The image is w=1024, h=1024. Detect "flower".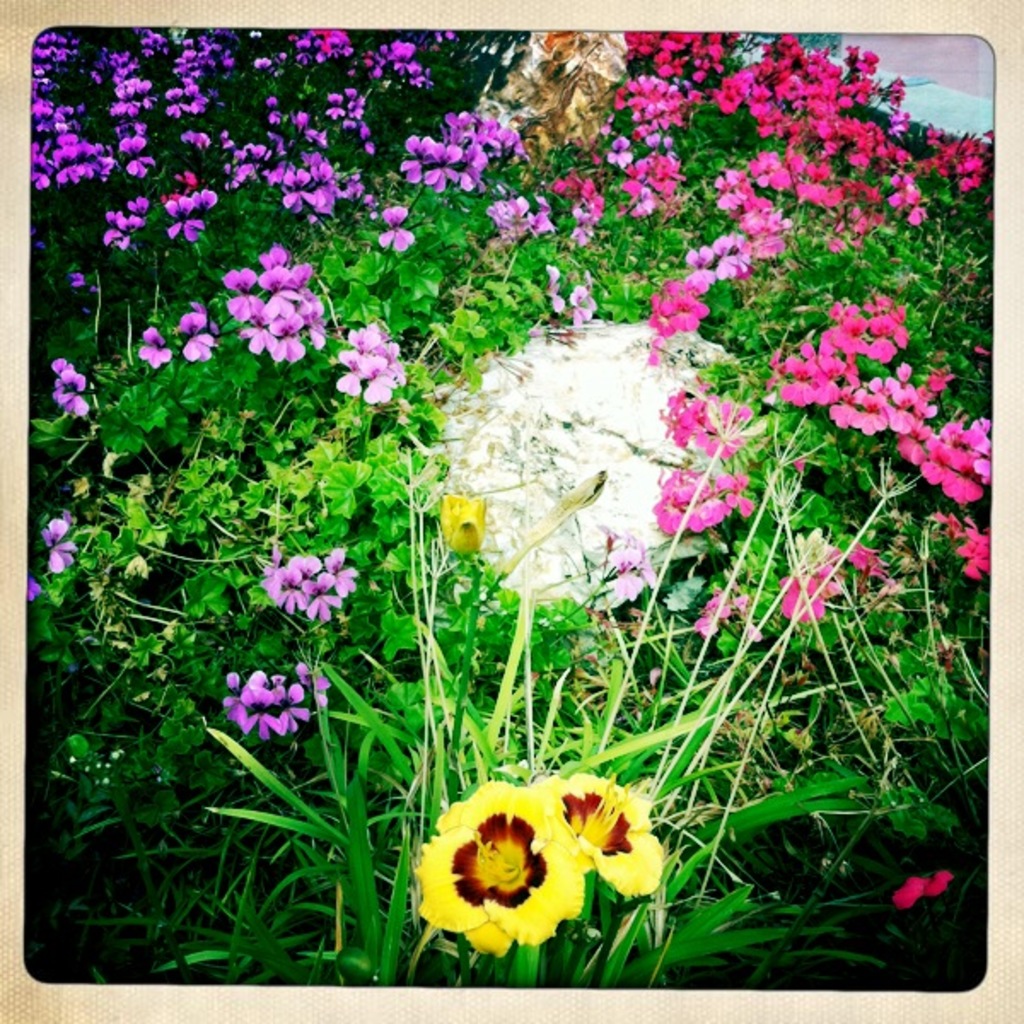
Detection: 889 869 952 911.
